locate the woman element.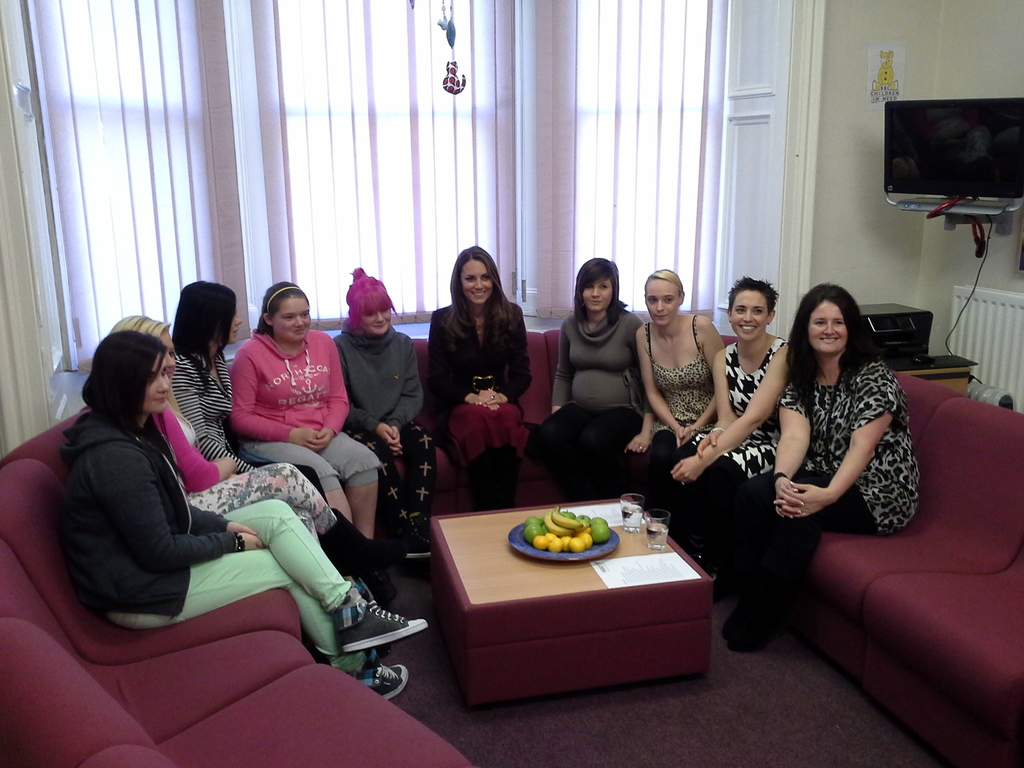
Element bbox: (104,312,362,593).
